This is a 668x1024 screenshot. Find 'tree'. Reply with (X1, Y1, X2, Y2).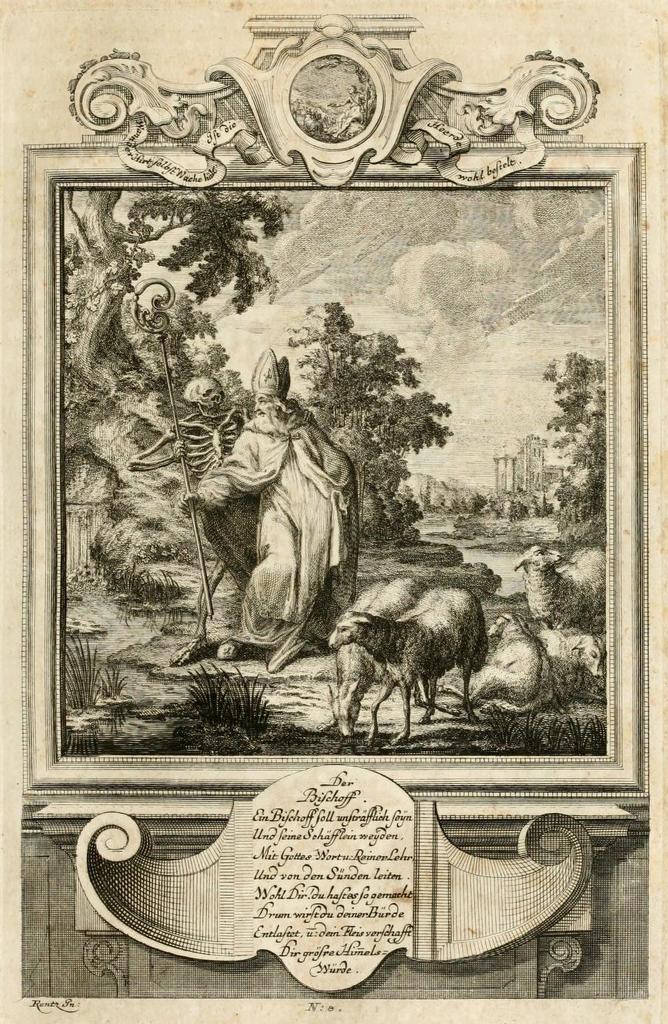
(36, 179, 311, 516).
